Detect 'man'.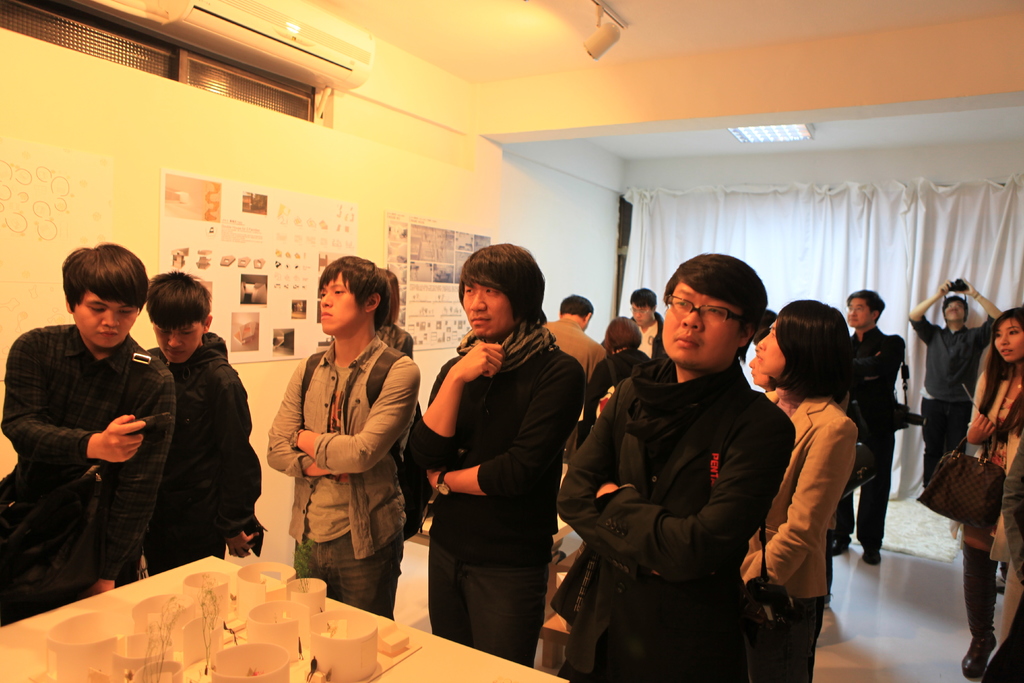
Detected at l=17, t=228, r=171, b=632.
